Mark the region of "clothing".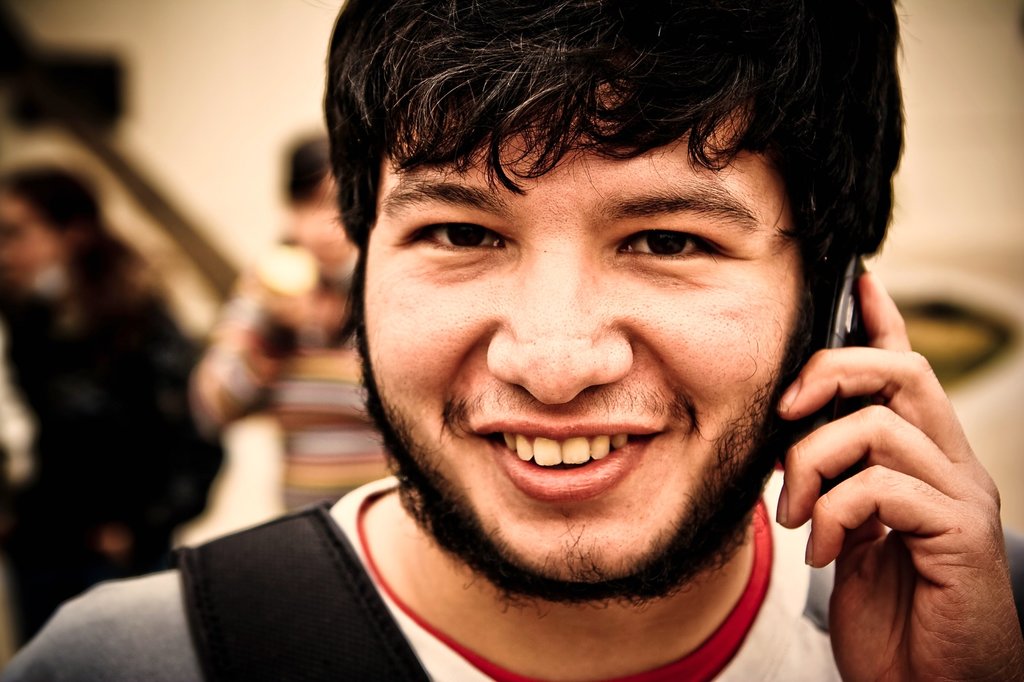
Region: 88 418 916 674.
